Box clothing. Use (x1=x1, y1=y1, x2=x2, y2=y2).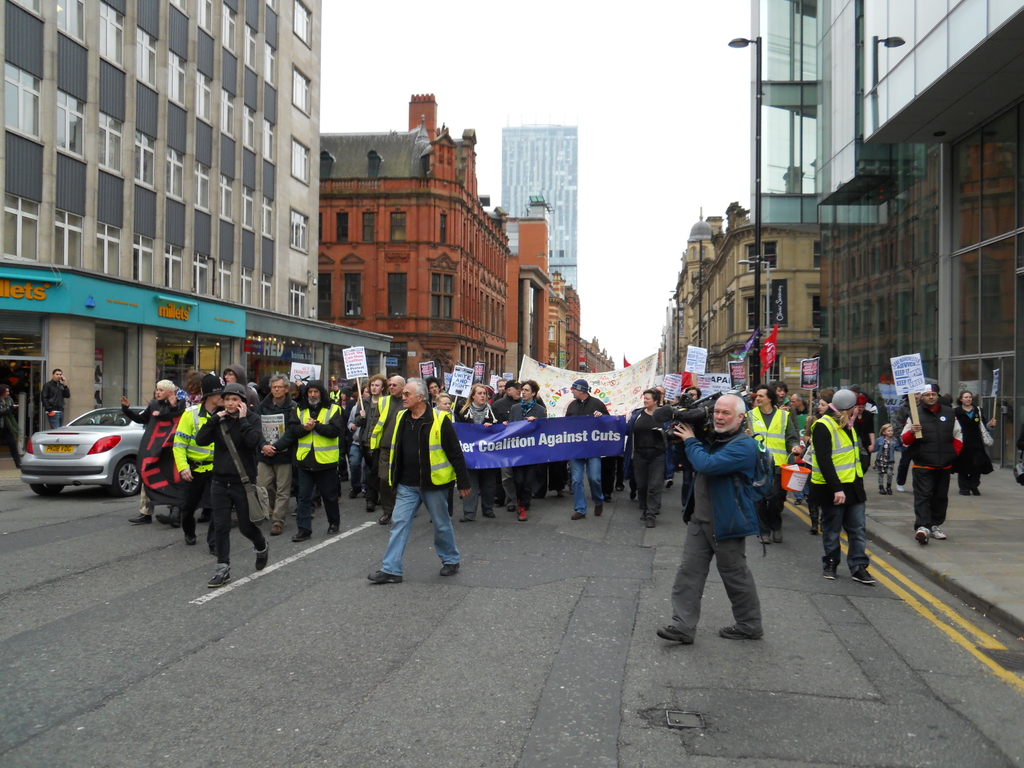
(x1=894, y1=404, x2=963, y2=534).
